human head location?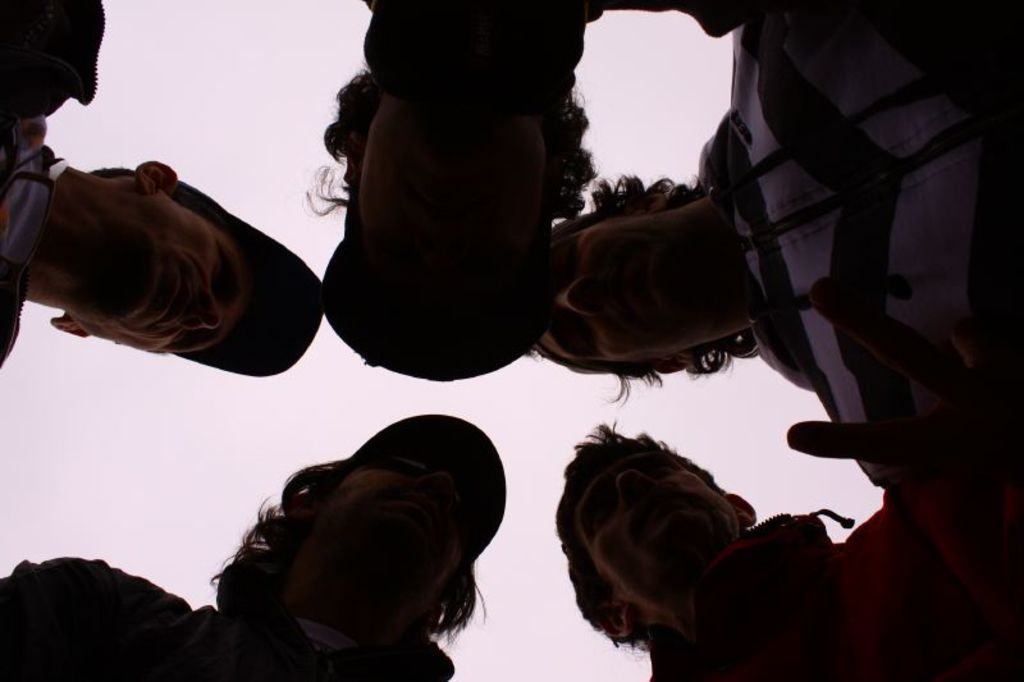
x1=335 y1=40 x2=557 y2=383
